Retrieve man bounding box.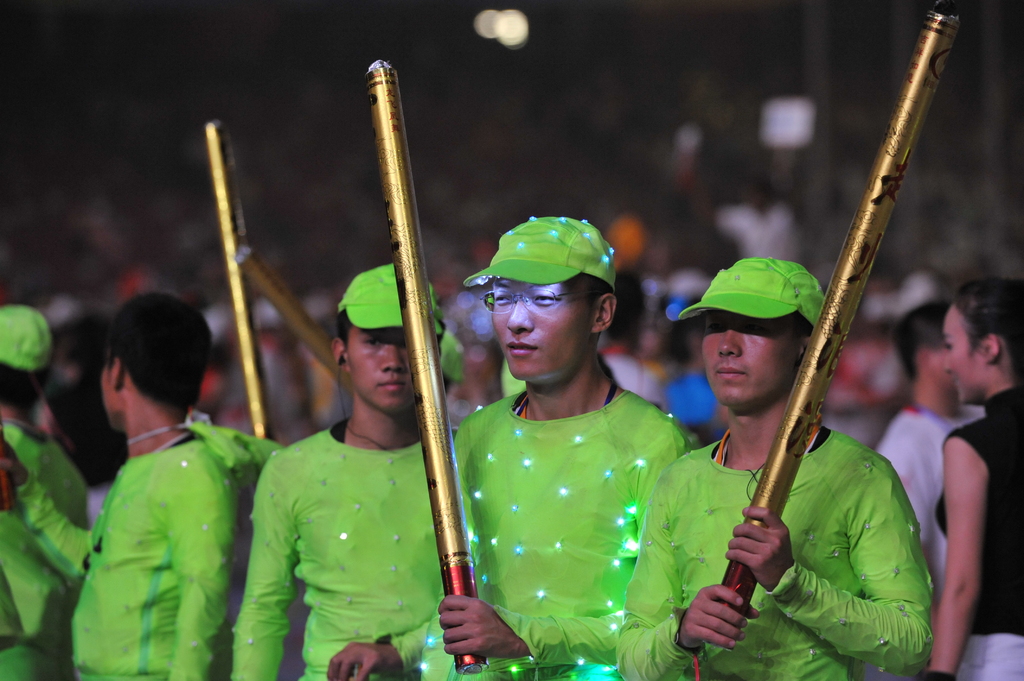
Bounding box: crop(0, 306, 90, 680).
